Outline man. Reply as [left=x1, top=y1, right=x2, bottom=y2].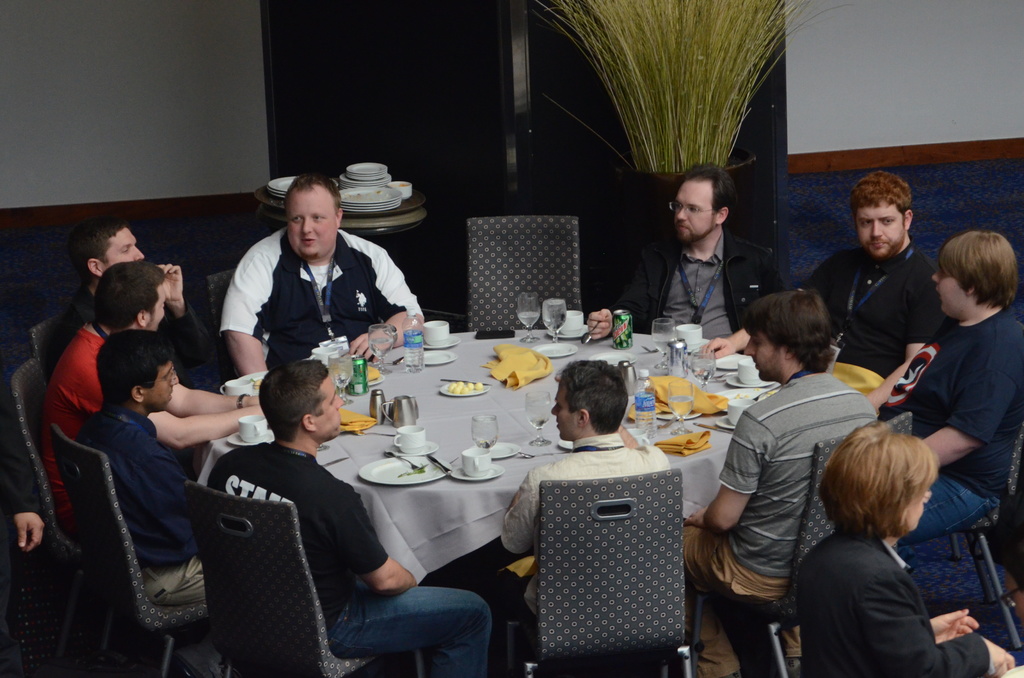
[left=673, top=272, right=888, bottom=677].
